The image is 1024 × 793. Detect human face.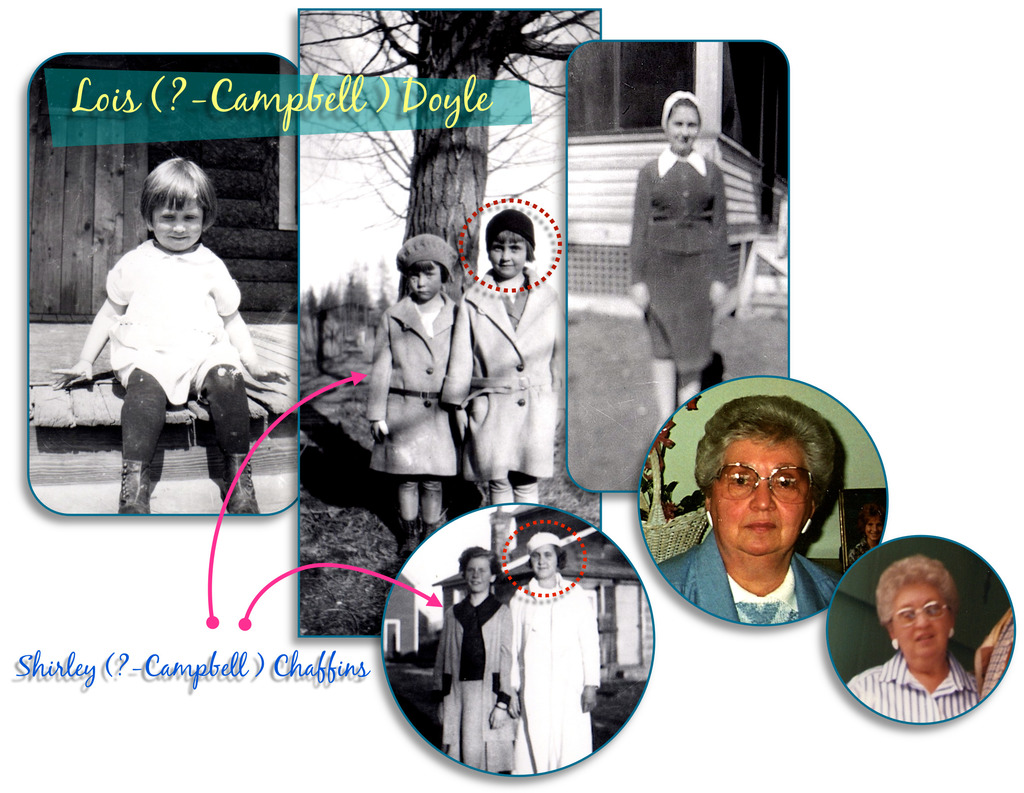
Detection: bbox(665, 101, 703, 156).
